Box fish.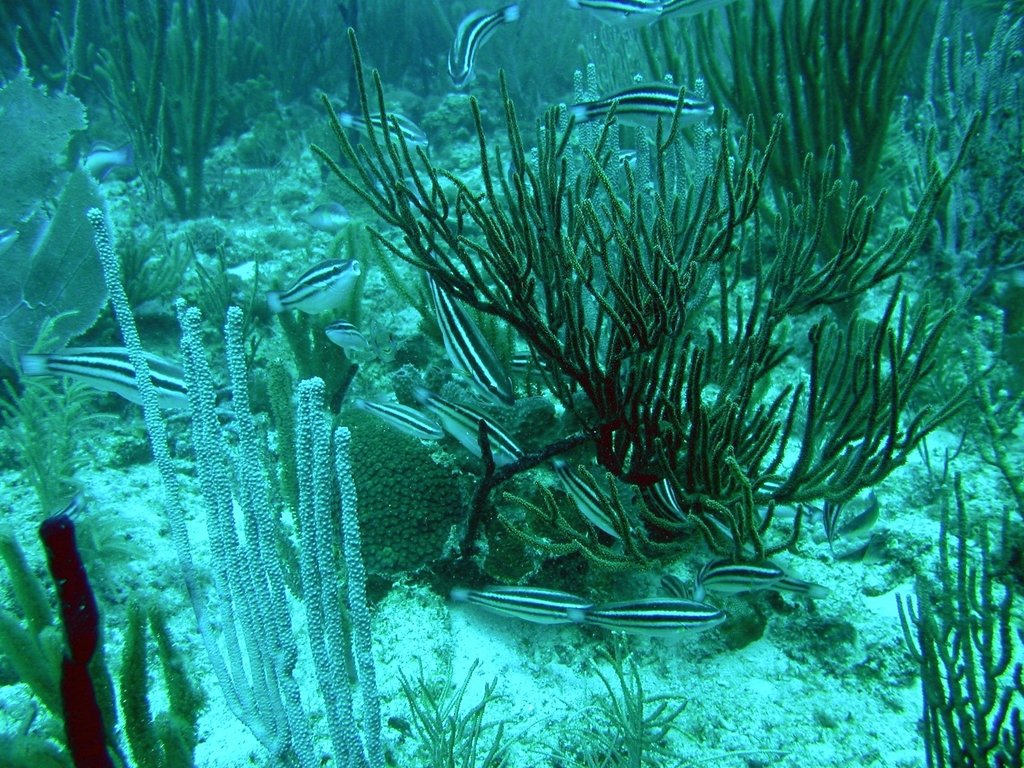
pyautogui.locateOnScreen(561, 463, 641, 554).
